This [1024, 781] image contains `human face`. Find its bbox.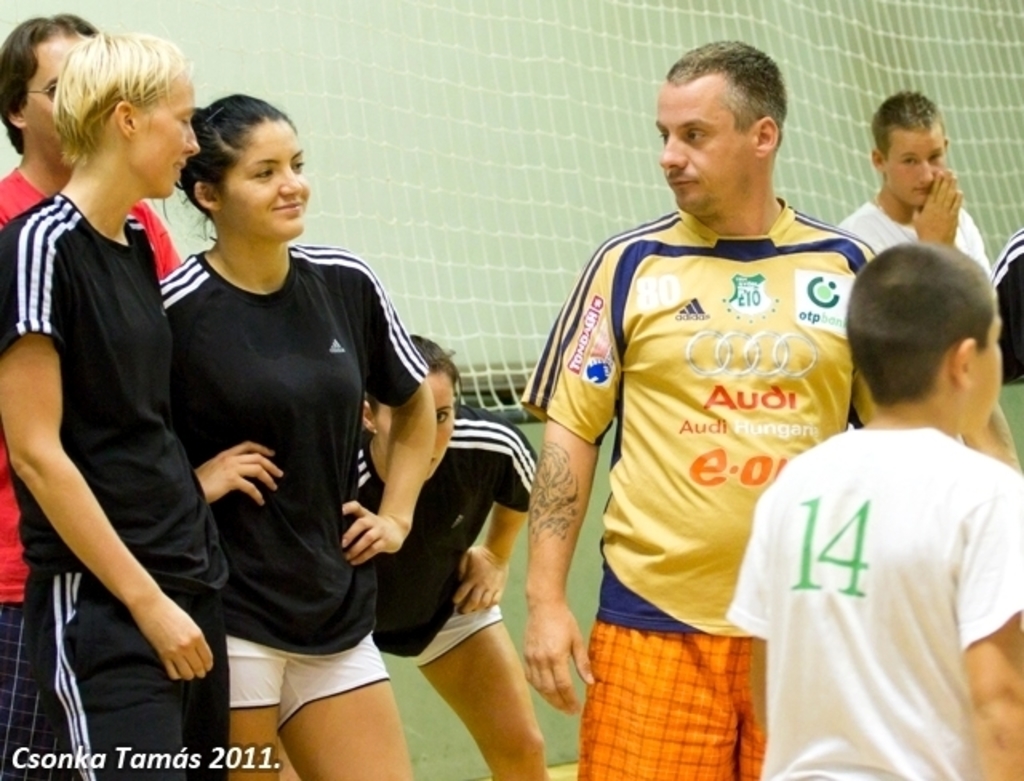
left=374, top=371, right=454, bottom=485.
